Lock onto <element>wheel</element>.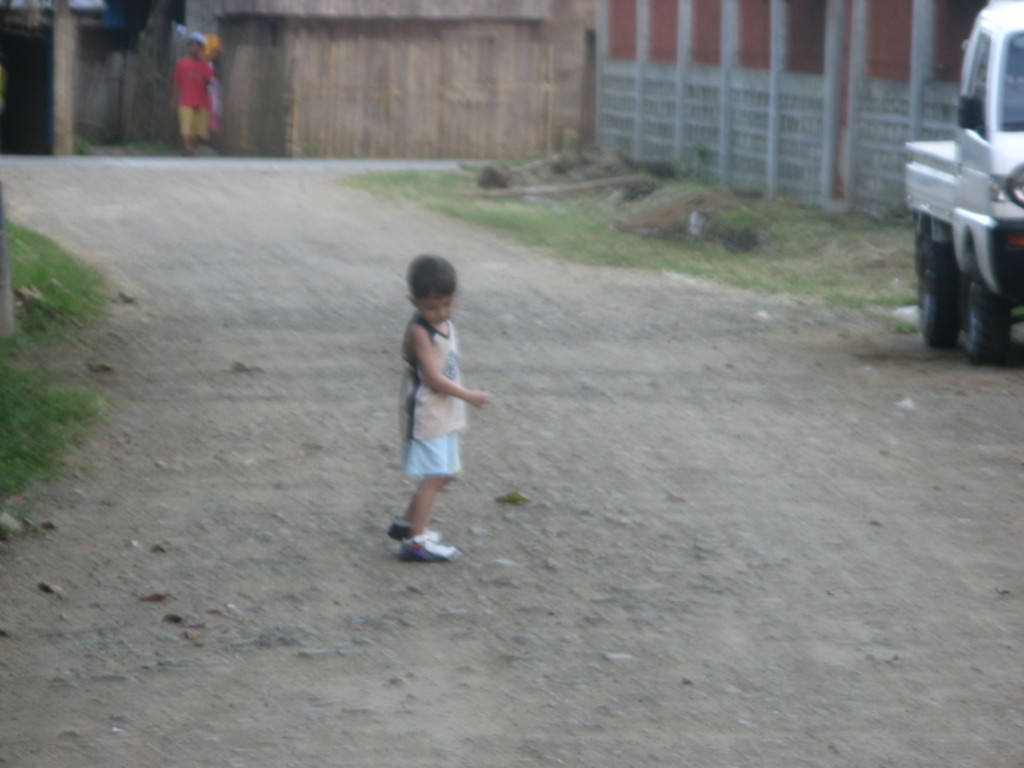
Locked: crop(915, 234, 961, 346).
